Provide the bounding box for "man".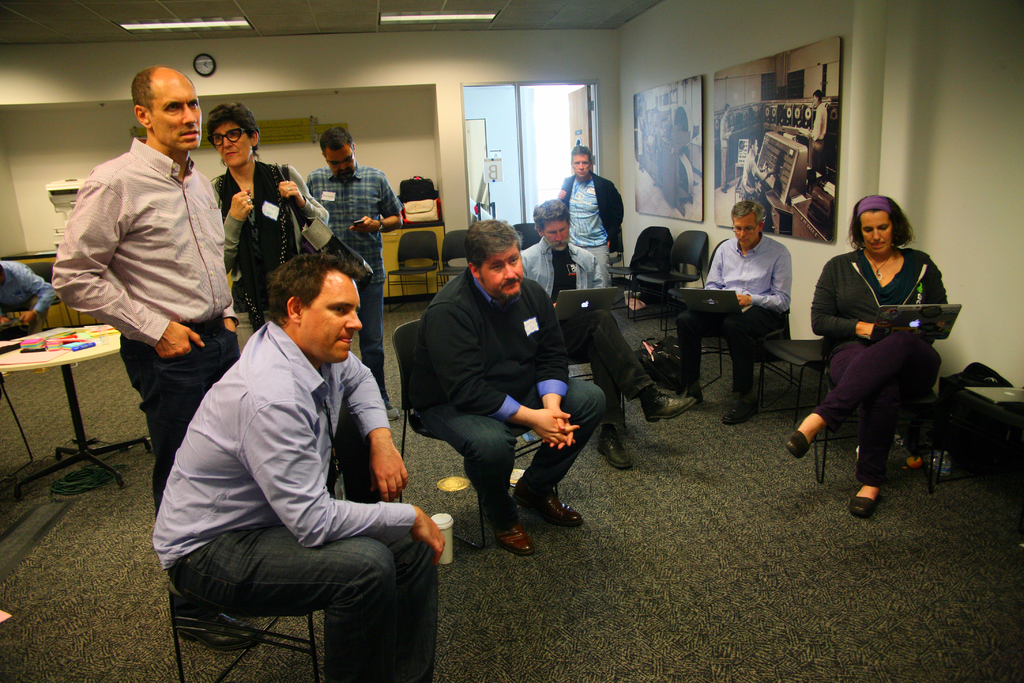
(left=0, top=261, right=60, bottom=339).
